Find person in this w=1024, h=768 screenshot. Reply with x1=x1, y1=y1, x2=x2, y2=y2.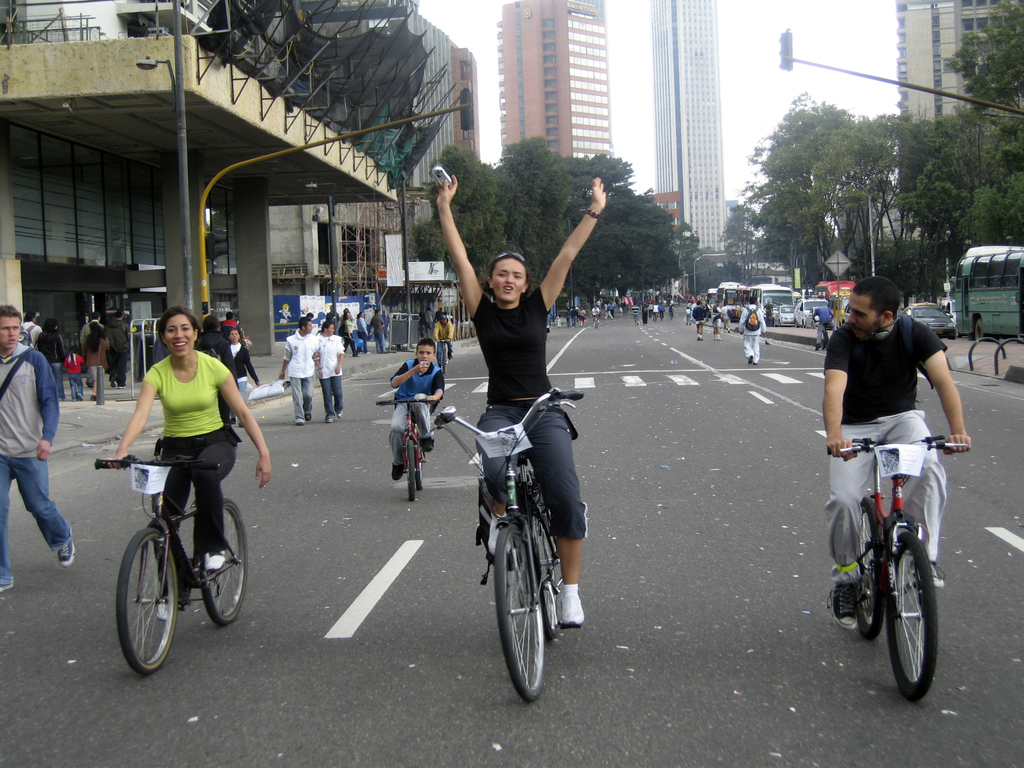
x1=194, y1=312, x2=237, y2=430.
